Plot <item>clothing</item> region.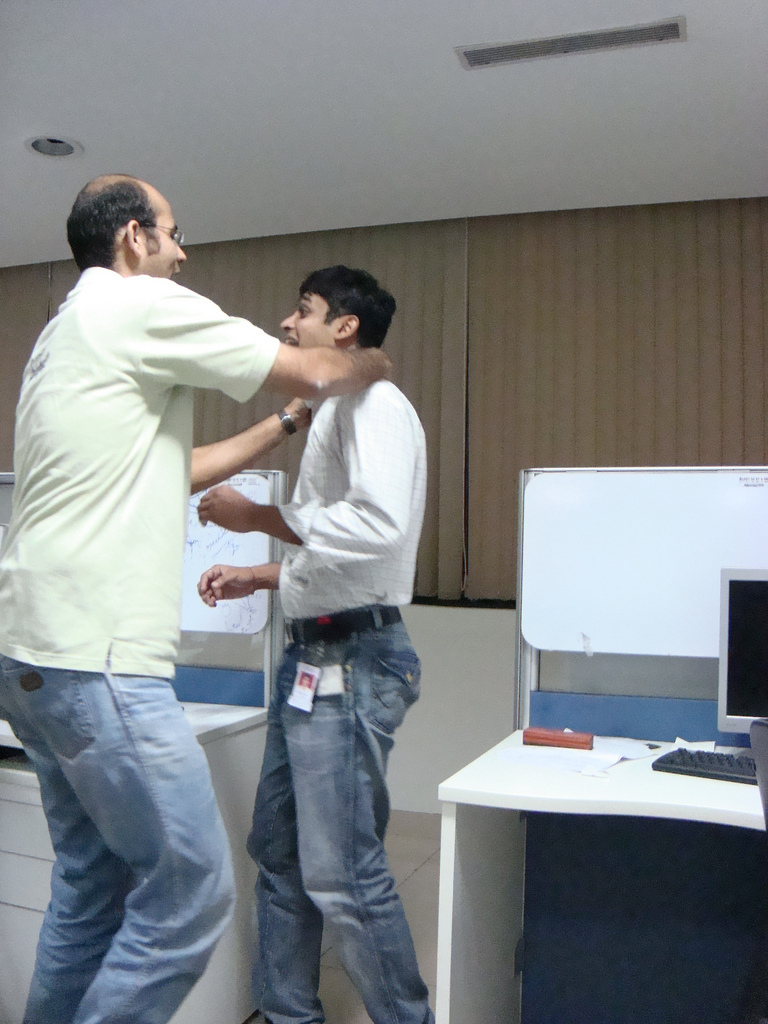
Plotted at locate(0, 263, 280, 1018).
